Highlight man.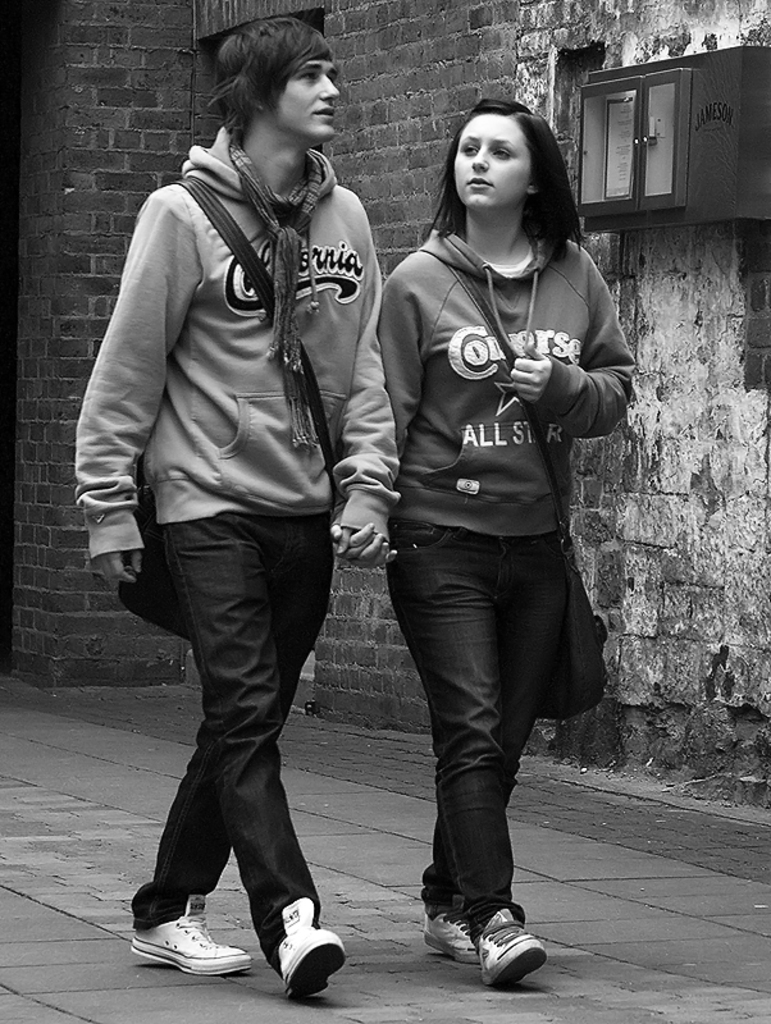
Highlighted region: box(81, 17, 428, 947).
